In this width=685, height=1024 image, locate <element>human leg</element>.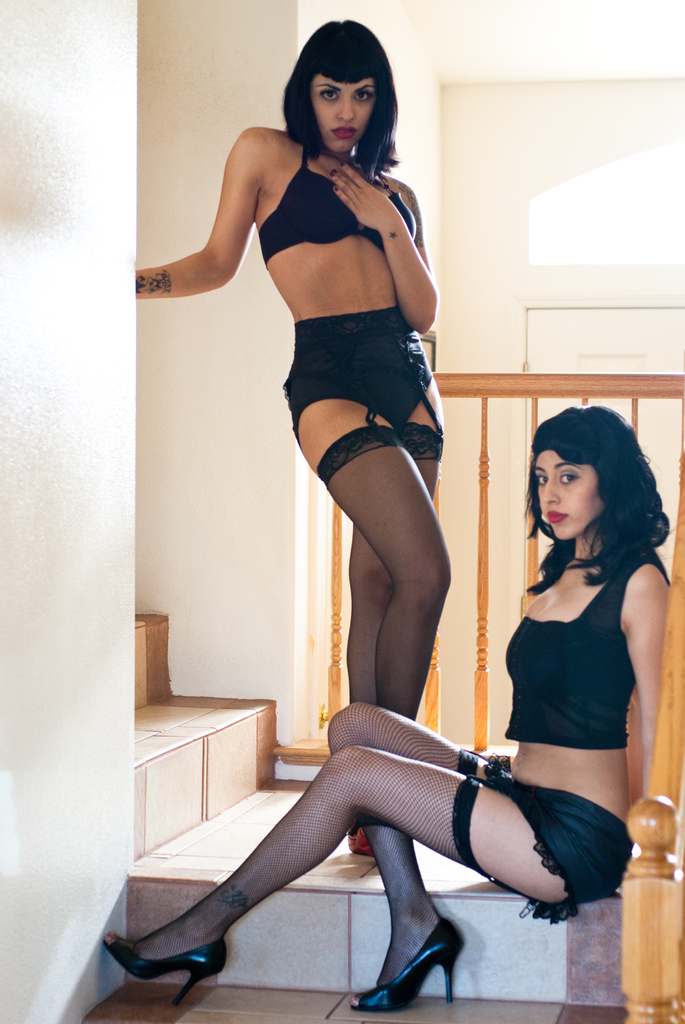
Bounding box: bbox(329, 705, 519, 1009).
